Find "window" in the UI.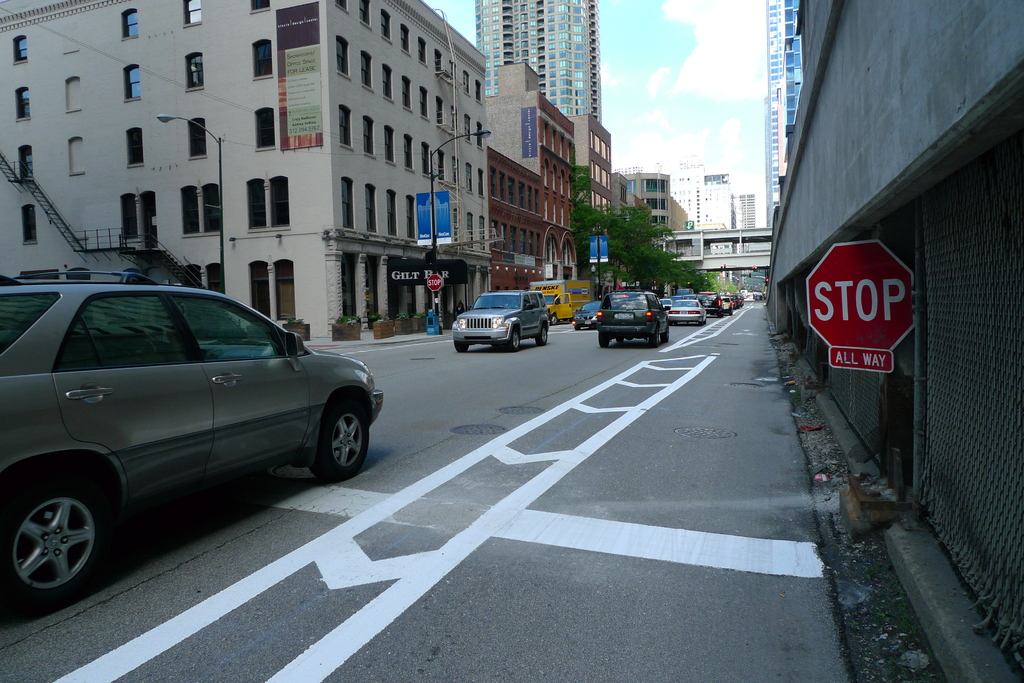
UI element at rect(124, 65, 140, 97).
